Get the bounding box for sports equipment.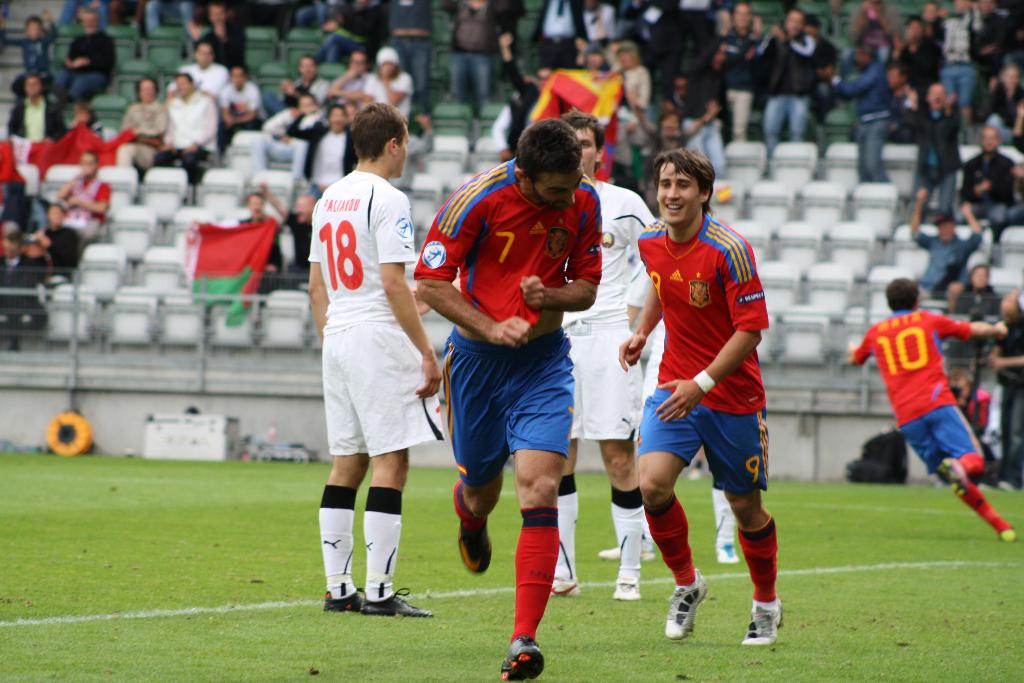
x1=501, y1=632, x2=545, y2=682.
